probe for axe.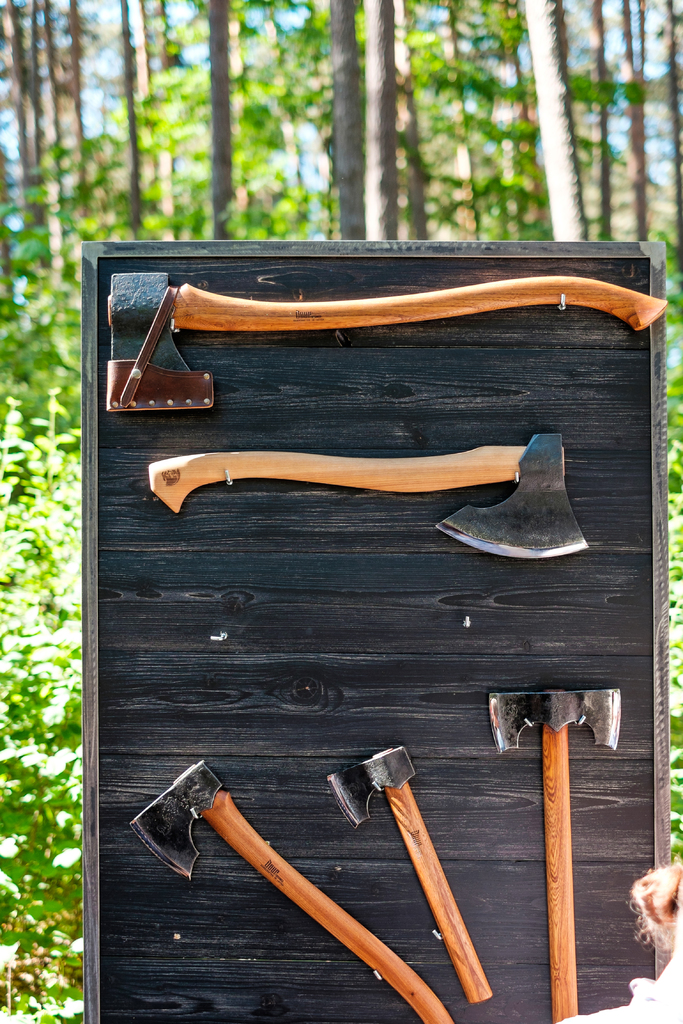
Probe result: rect(332, 744, 482, 1005).
